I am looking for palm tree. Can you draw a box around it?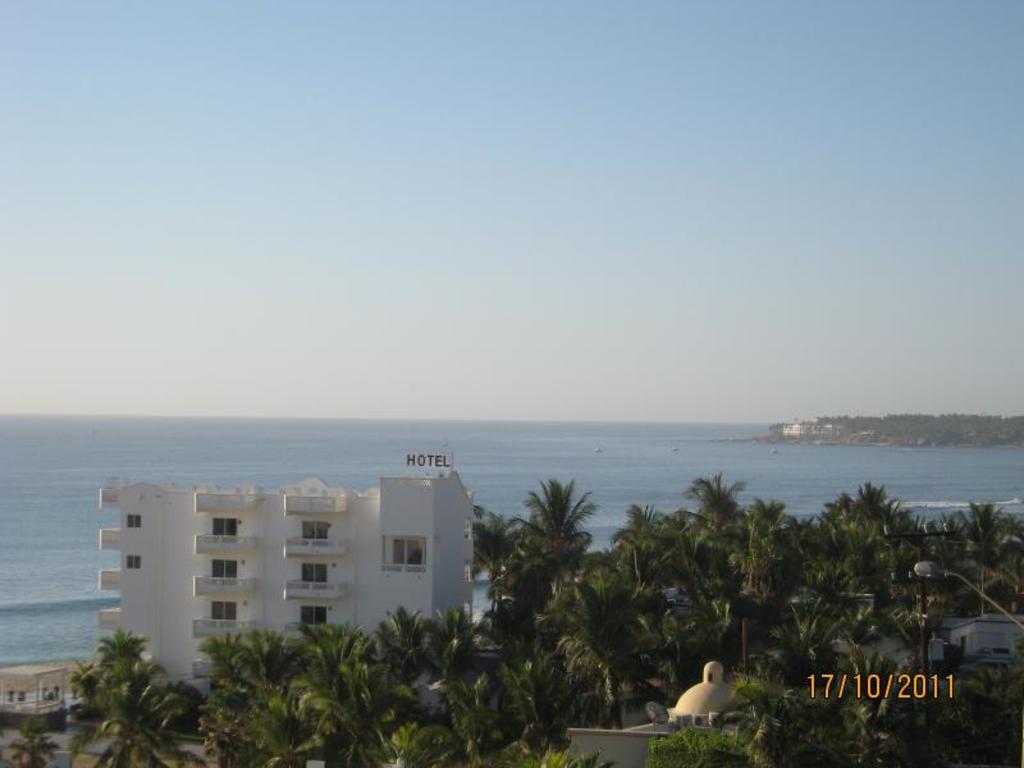
Sure, the bounding box is {"left": 61, "top": 667, "right": 197, "bottom": 767}.
